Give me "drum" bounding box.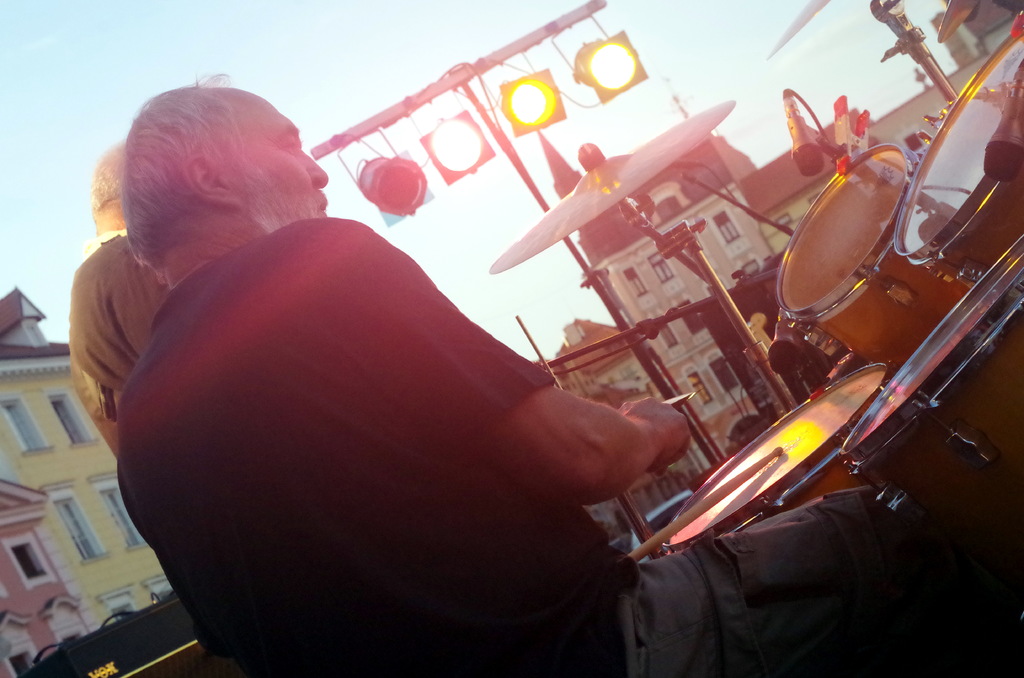
[x1=655, y1=364, x2=894, y2=558].
